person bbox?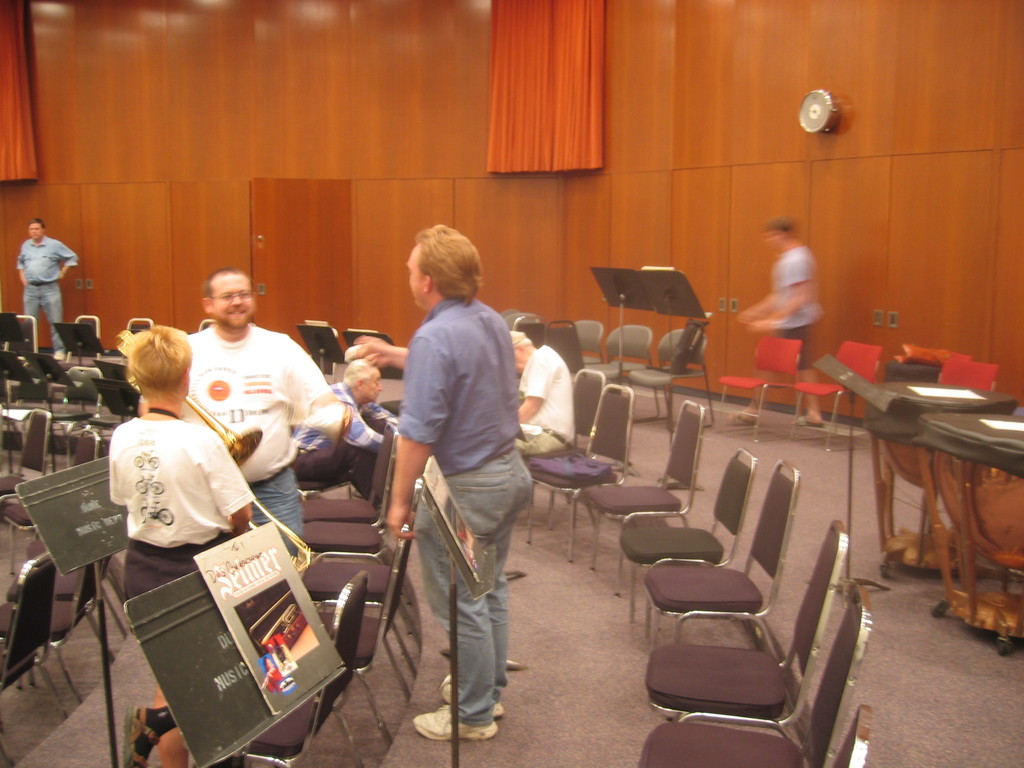
[left=352, top=211, right=536, bottom=735]
